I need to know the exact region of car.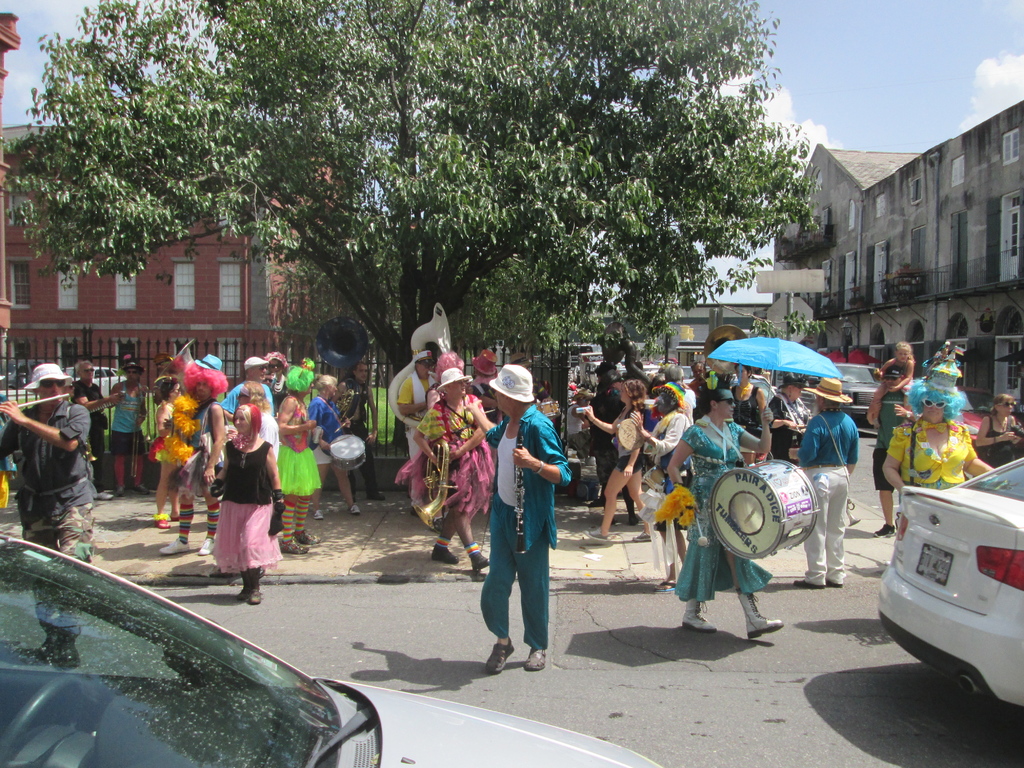
Region: [x1=3, y1=530, x2=677, y2=767].
